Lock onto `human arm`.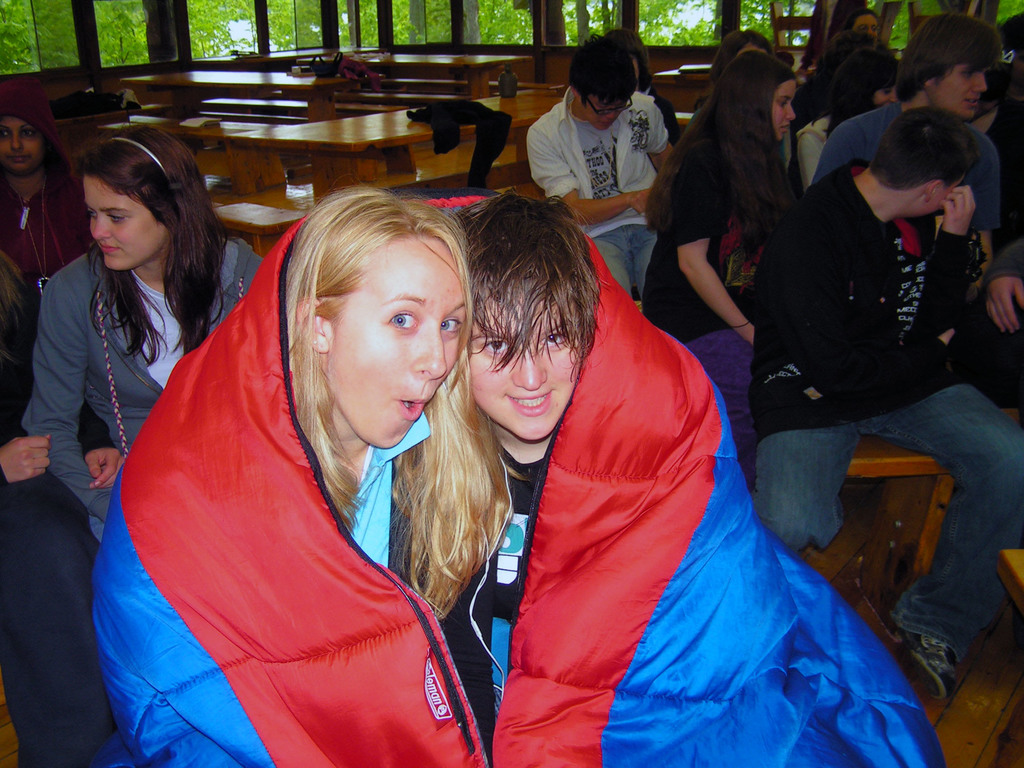
Locked: BBox(77, 392, 129, 492).
